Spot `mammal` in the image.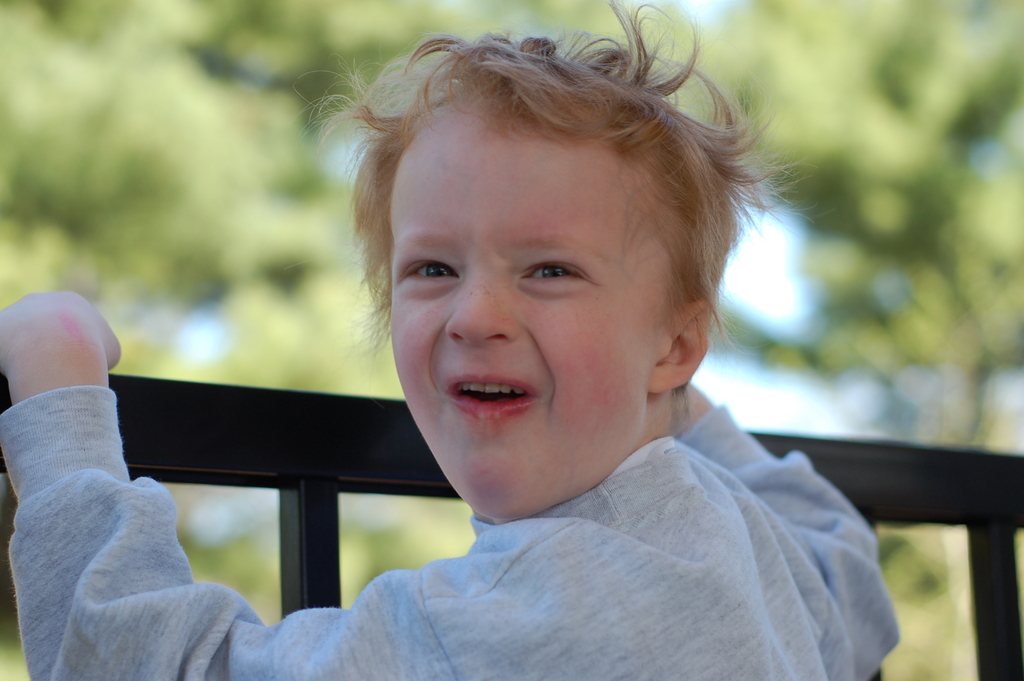
`mammal` found at 163,28,909,666.
